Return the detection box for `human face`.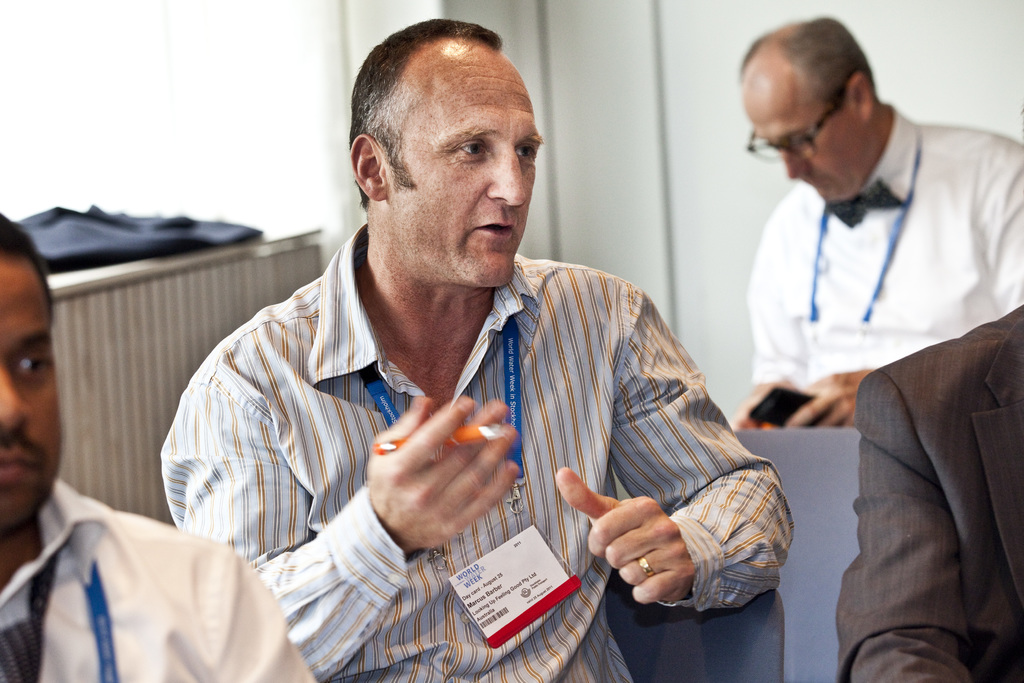
BBox(739, 56, 858, 199).
